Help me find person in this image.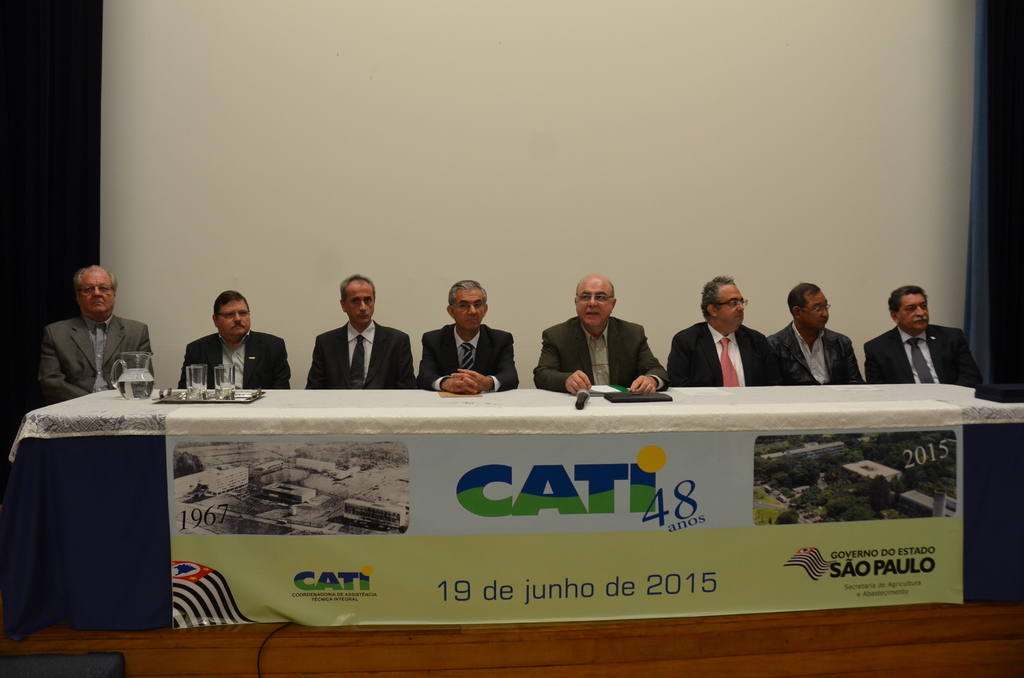
Found it: (left=415, top=282, right=519, bottom=392).
